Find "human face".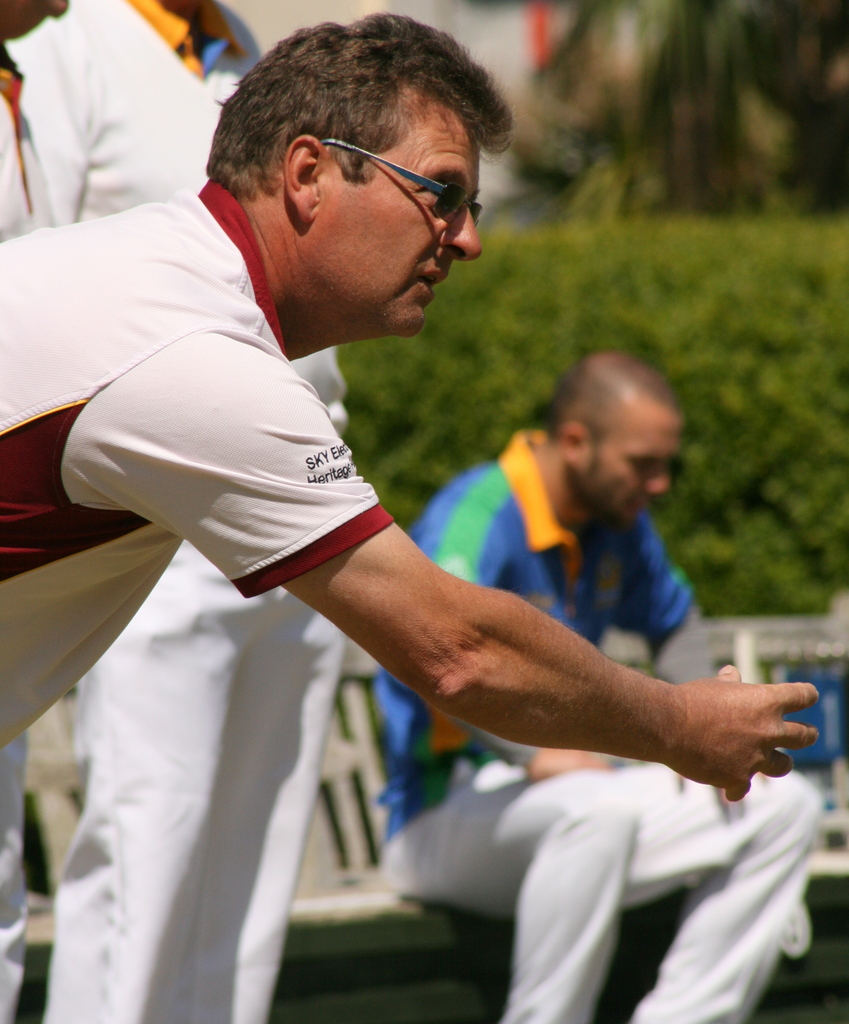
left=581, top=412, right=684, bottom=518.
